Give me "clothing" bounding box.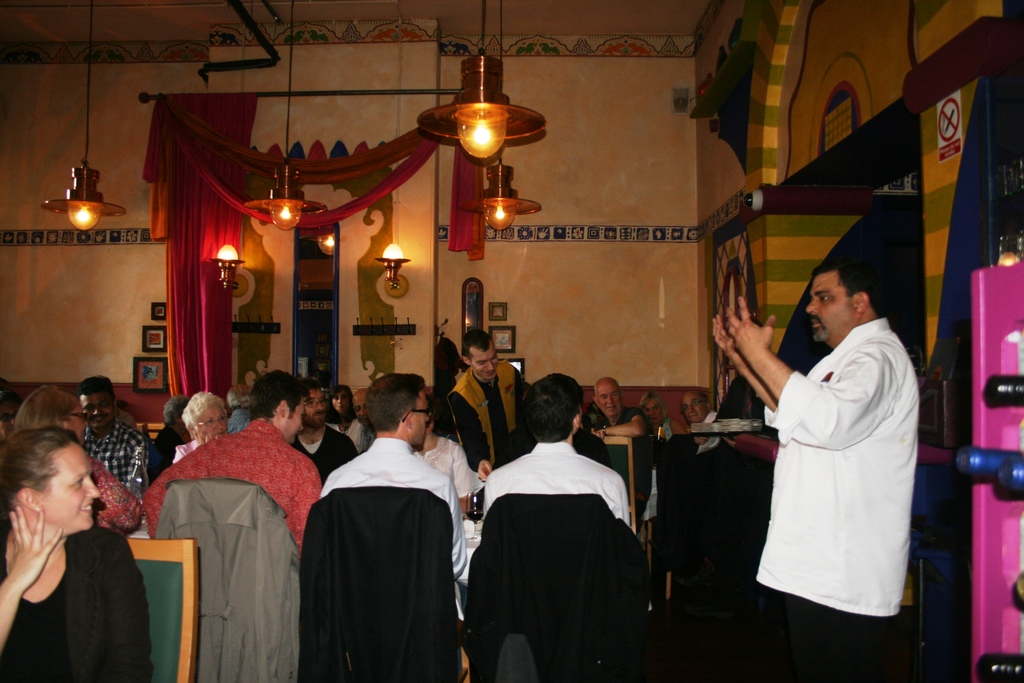
l=636, t=416, r=689, b=513.
